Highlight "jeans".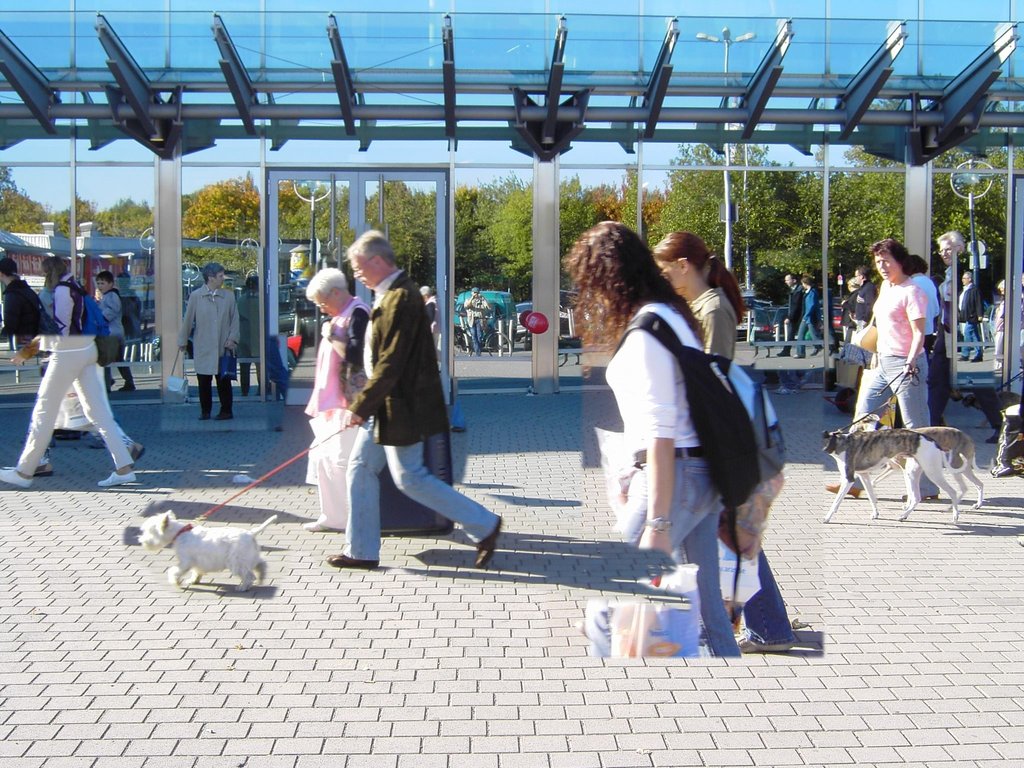
Highlighted region: 733/540/801/651.
